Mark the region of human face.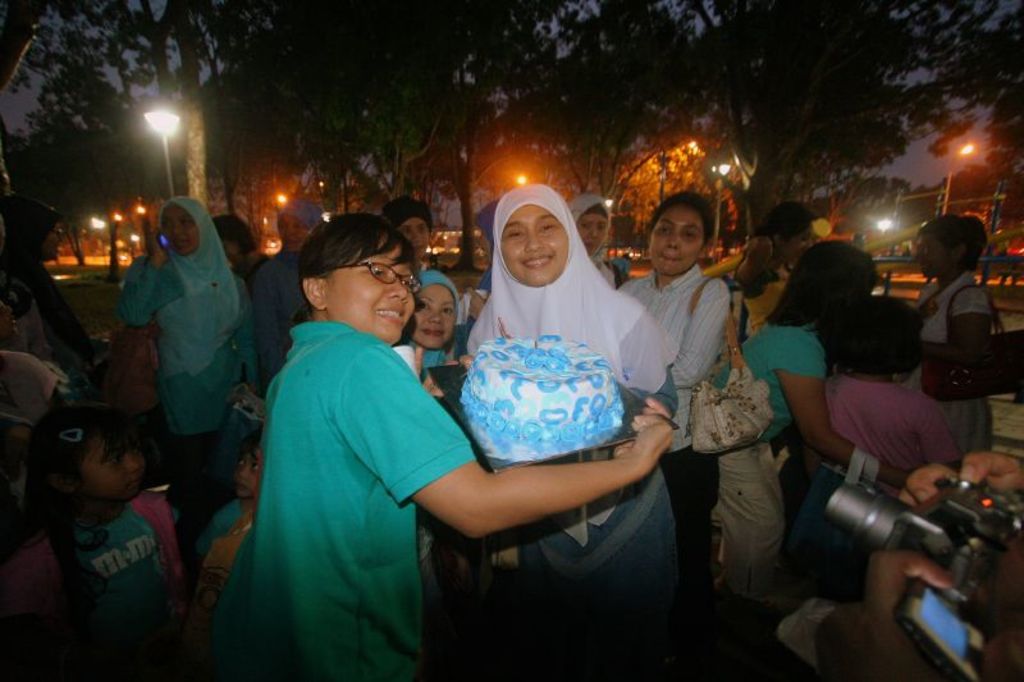
Region: detection(576, 210, 608, 257).
